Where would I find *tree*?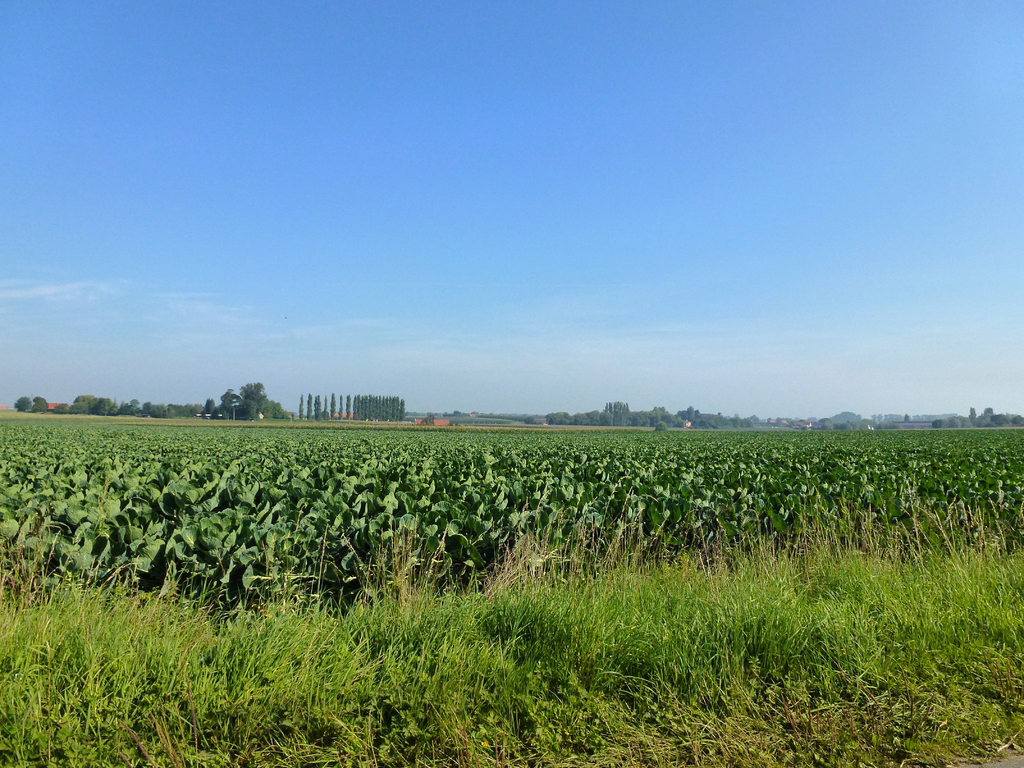
At [15,380,288,418].
